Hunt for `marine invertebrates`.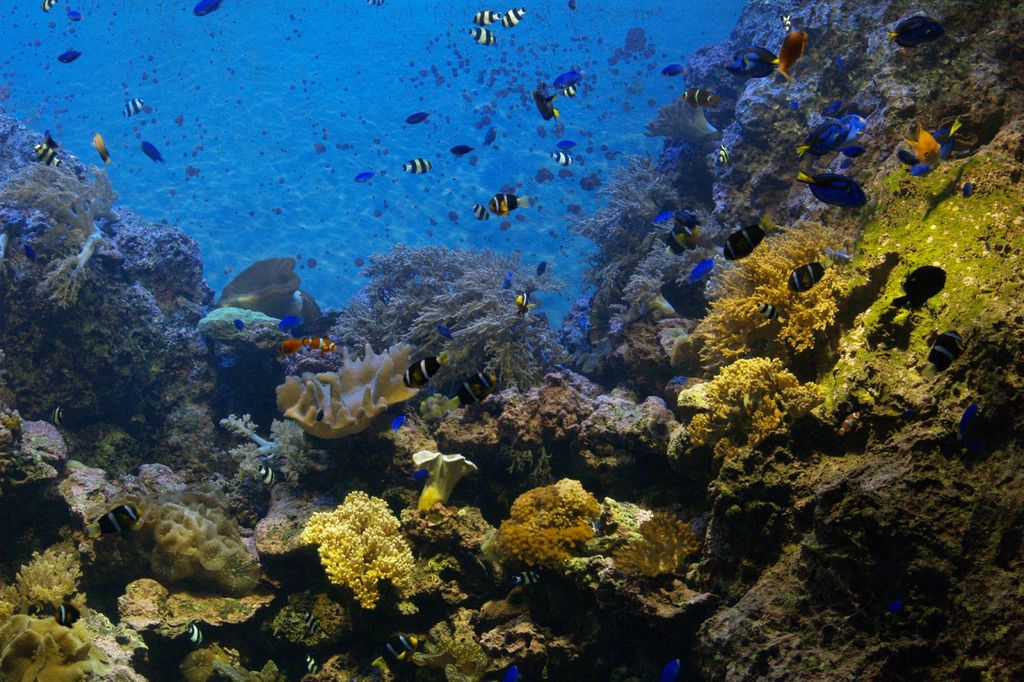
Hunted down at 477/475/630/608.
